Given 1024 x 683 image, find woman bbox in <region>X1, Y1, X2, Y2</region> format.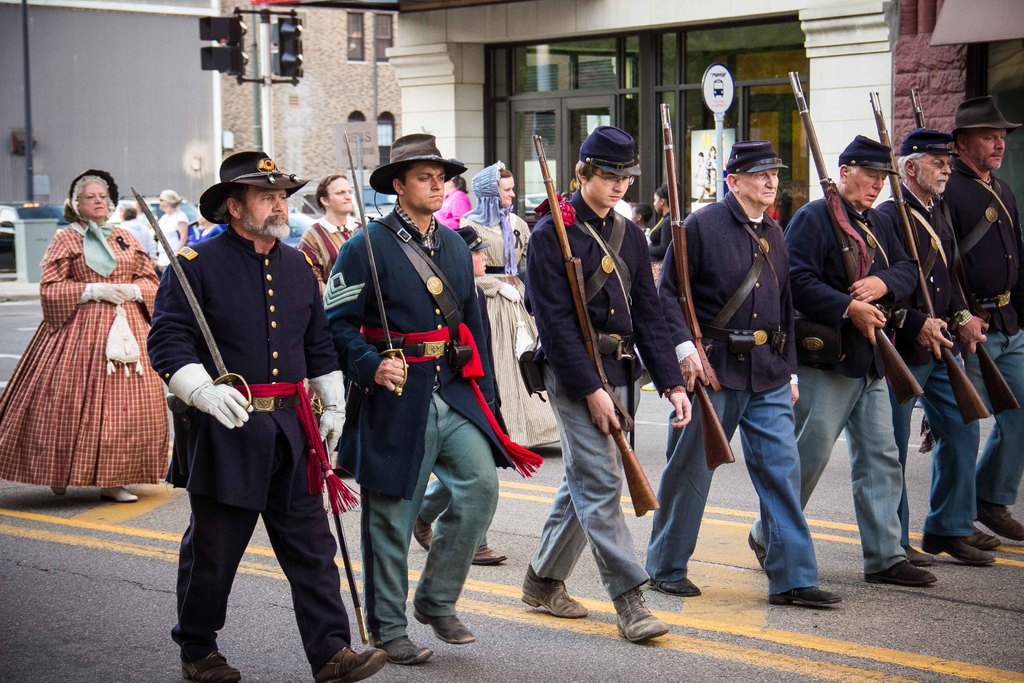
<region>0, 170, 170, 503</region>.
